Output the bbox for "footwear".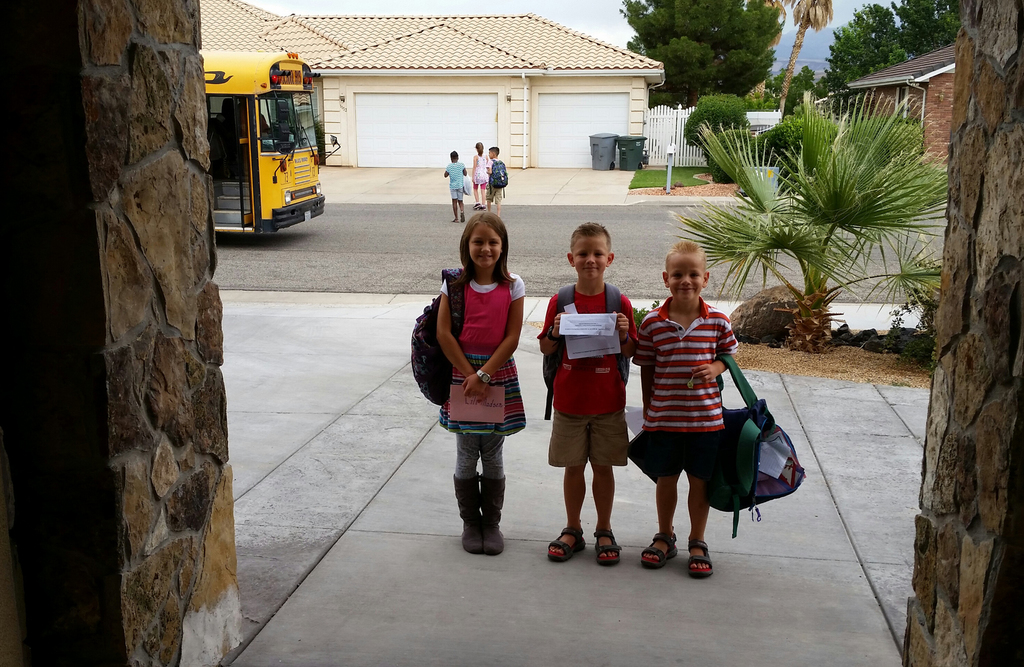
<box>458,207,465,223</box>.
